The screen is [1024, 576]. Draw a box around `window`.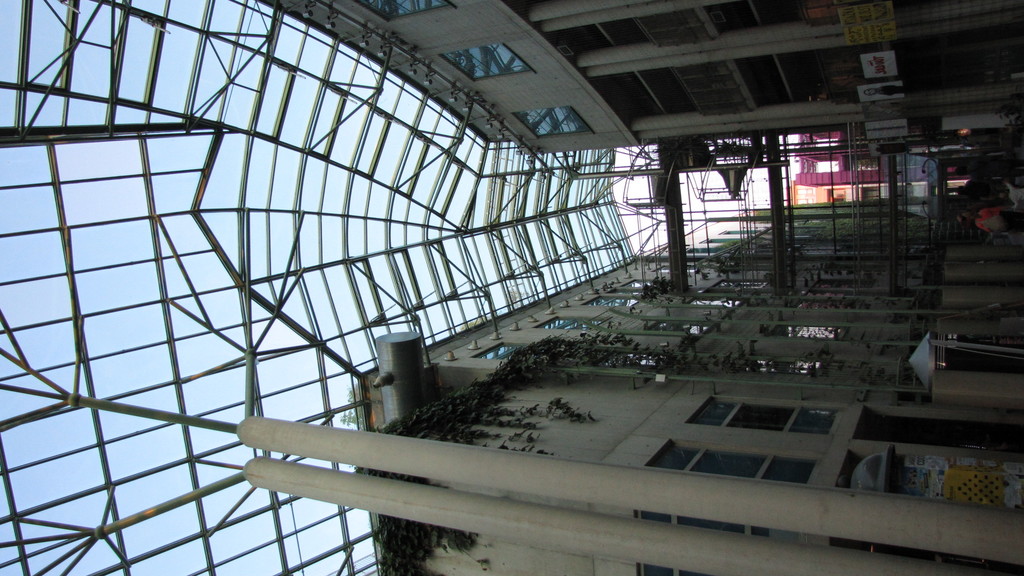
(left=620, top=267, right=675, bottom=301).
